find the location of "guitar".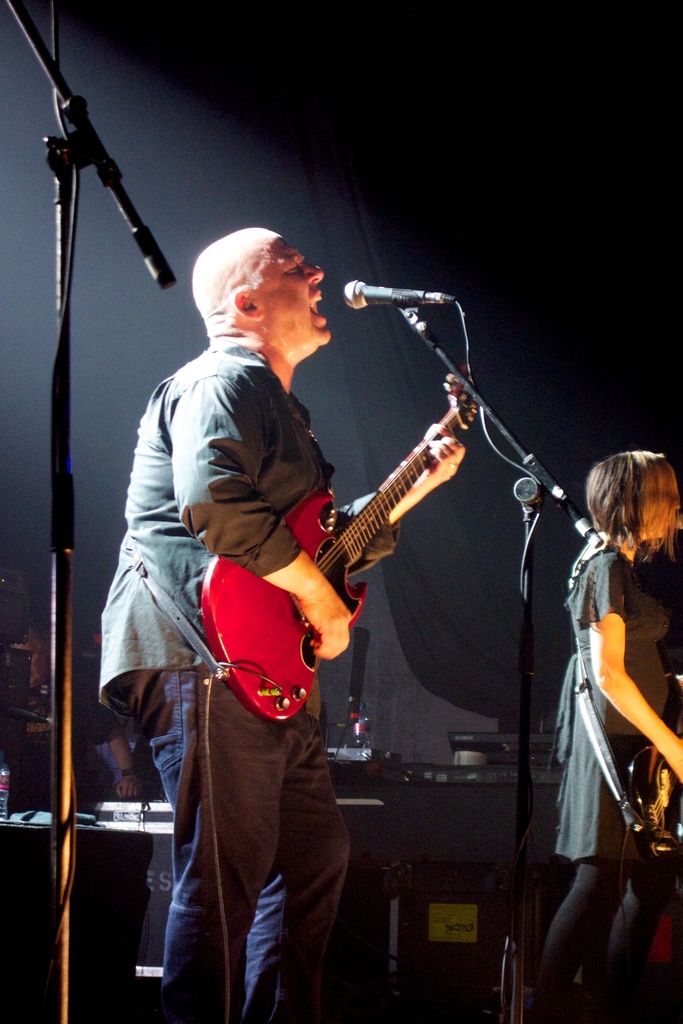
Location: l=196, t=360, r=485, b=727.
